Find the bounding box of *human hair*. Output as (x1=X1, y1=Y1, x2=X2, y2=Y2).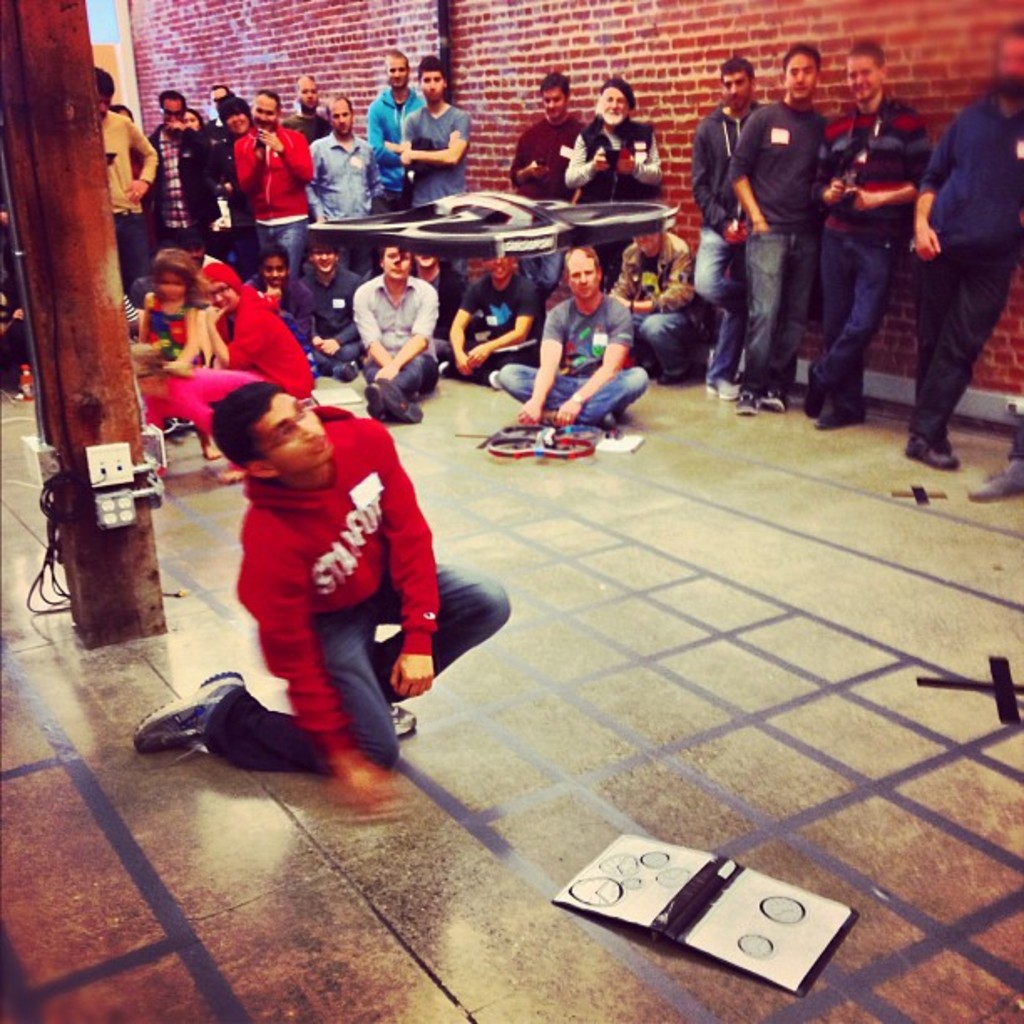
(x1=542, y1=69, x2=571, y2=102).
